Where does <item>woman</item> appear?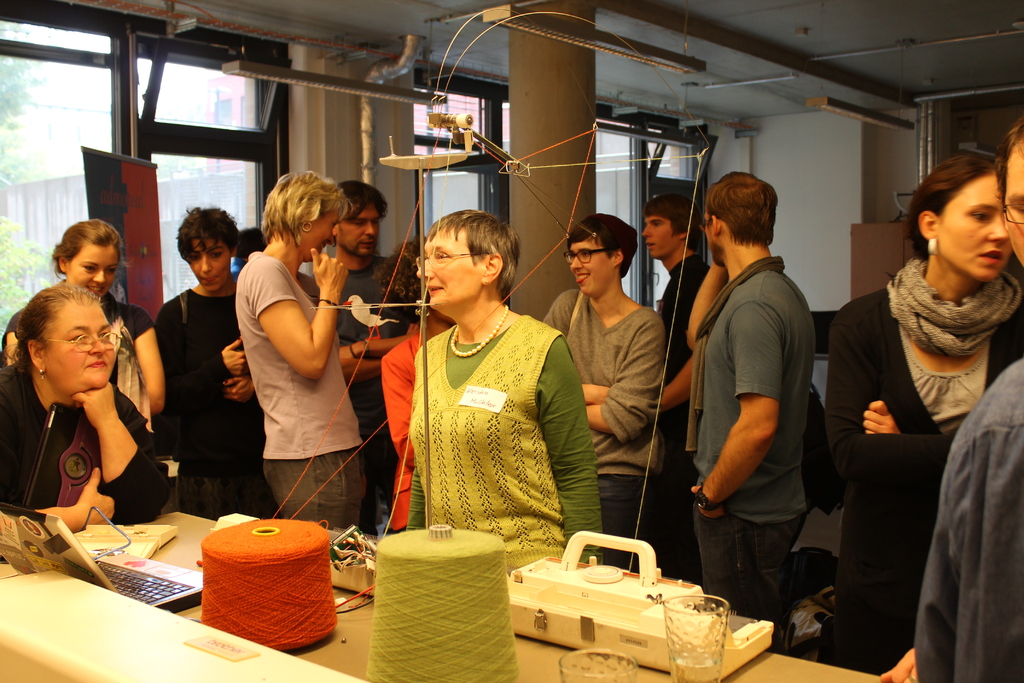
Appears at [x1=0, y1=219, x2=168, y2=422].
